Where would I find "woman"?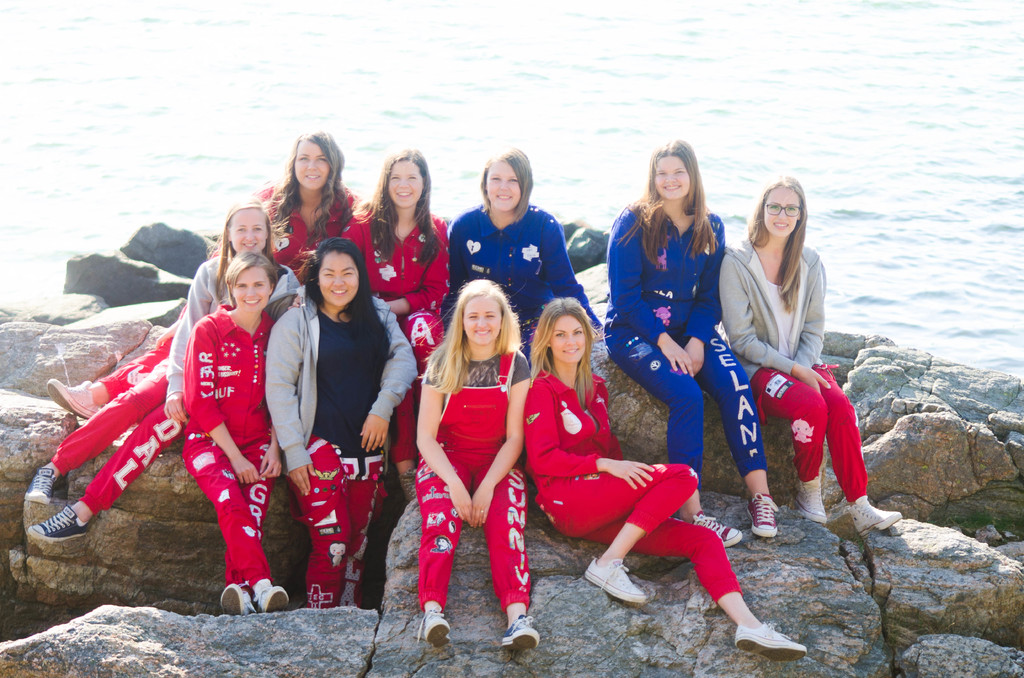
At (401, 262, 531, 642).
